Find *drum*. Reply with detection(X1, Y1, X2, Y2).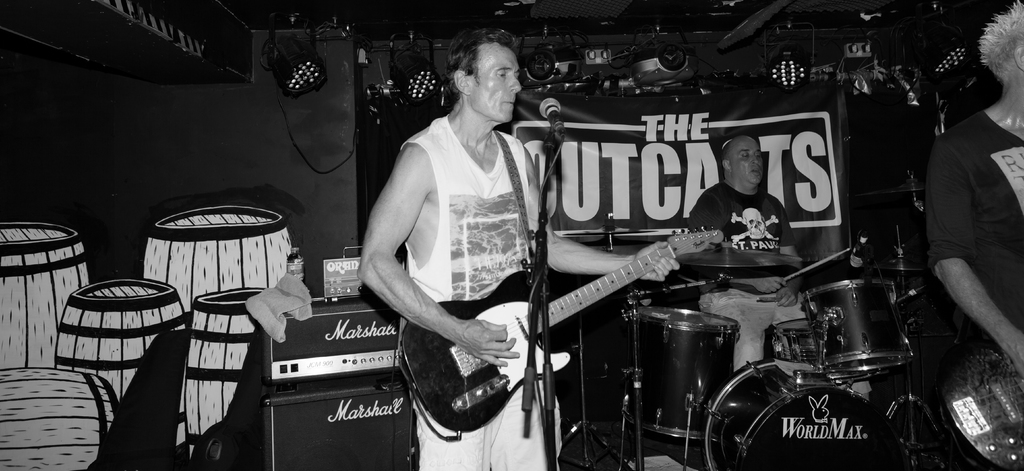
detection(625, 301, 740, 438).
